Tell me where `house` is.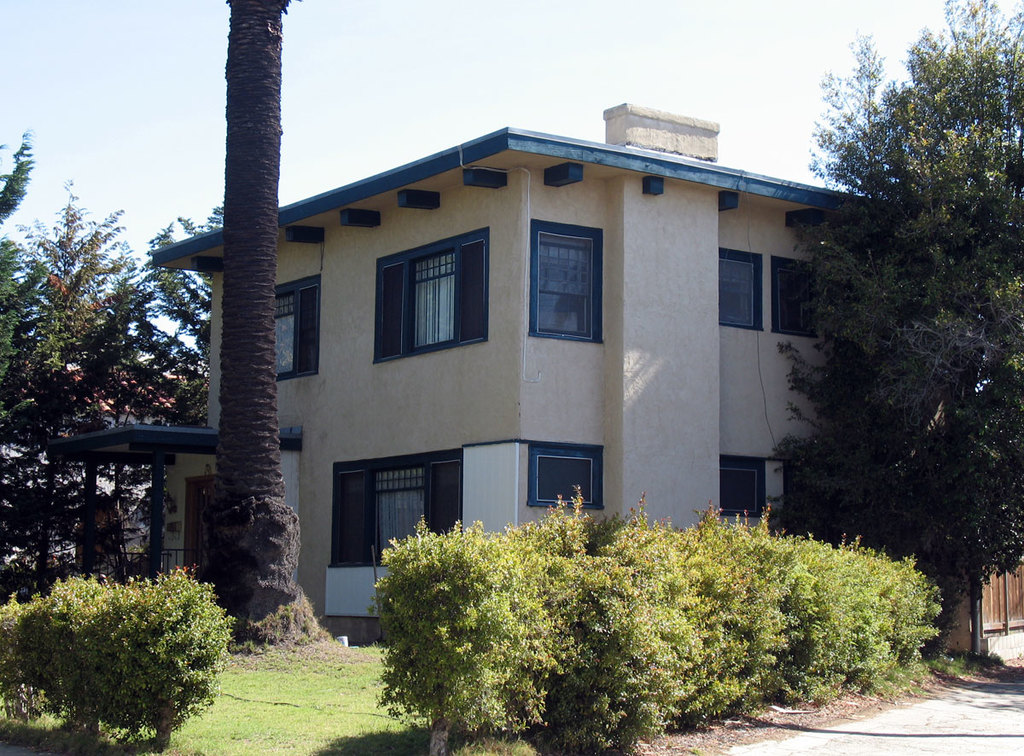
`house` is at l=34, t=97, r=1022, b=656.
